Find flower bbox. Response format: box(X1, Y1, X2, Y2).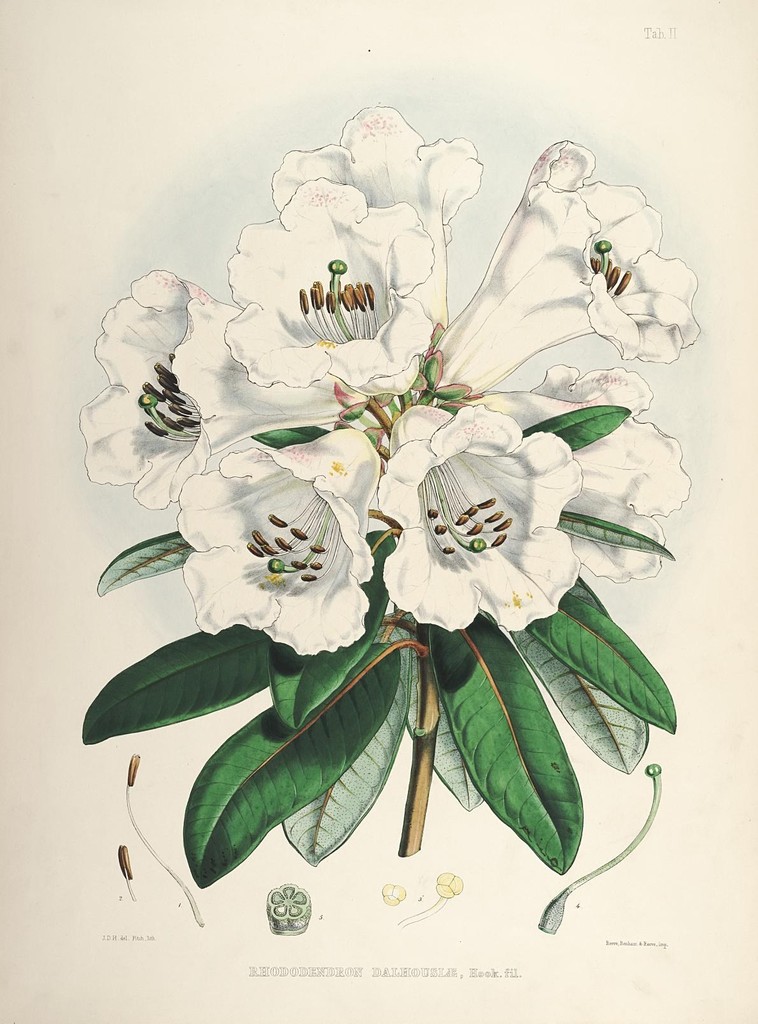
box(427, 364, 685, 588).
